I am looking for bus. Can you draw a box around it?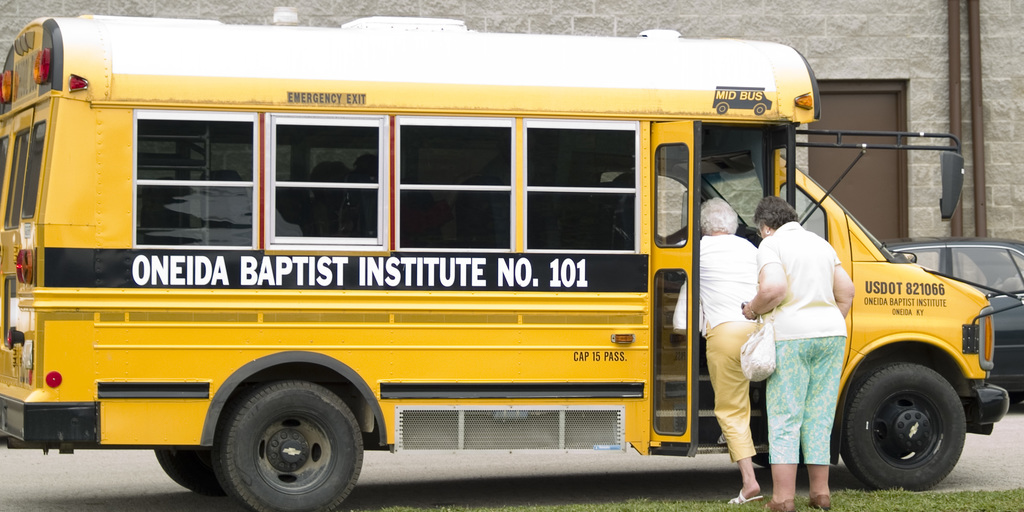
Sure, the bounding box is [0, 14, 1023, 511].
